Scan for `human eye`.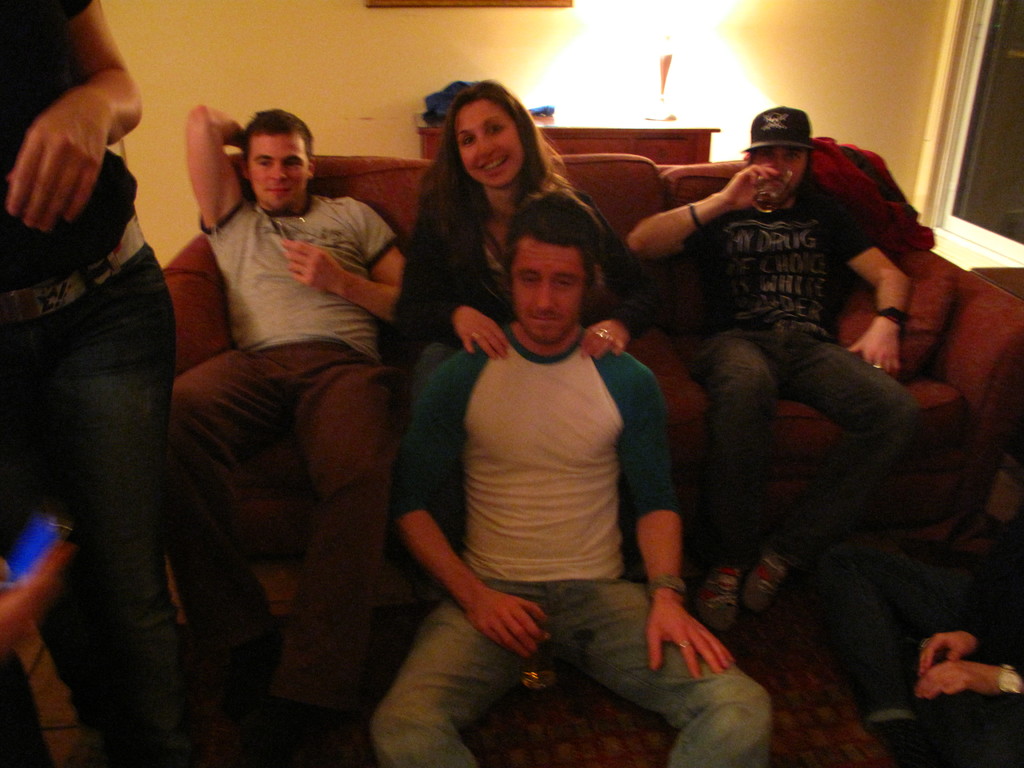
Scan result: [486, 122, 508, 134].
